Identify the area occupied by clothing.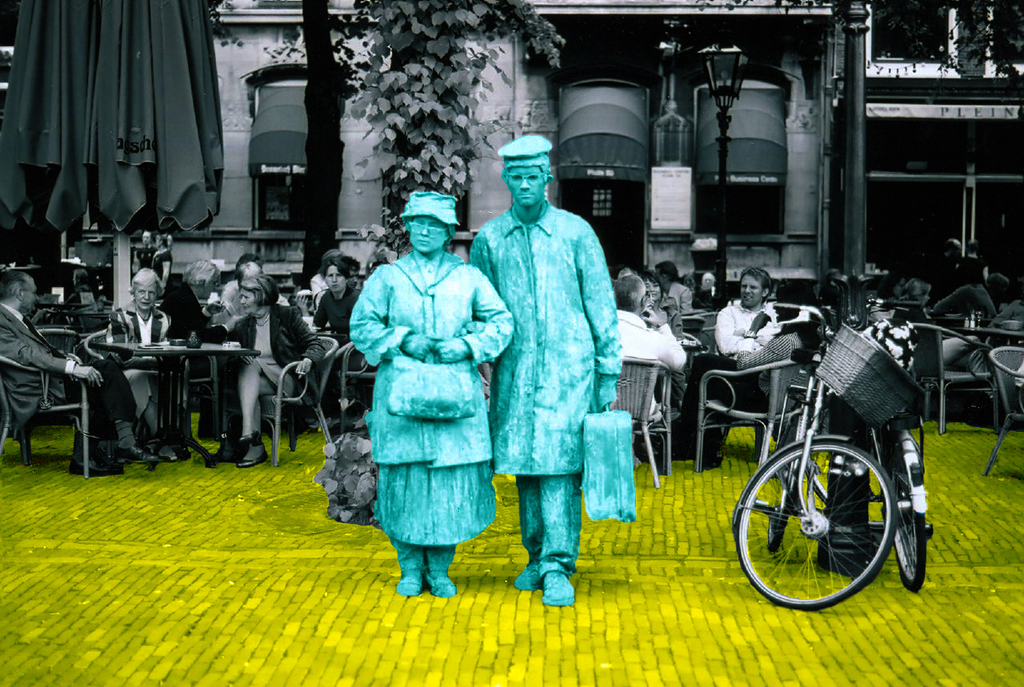
Area: bbox(343, 247, 514, 549).
